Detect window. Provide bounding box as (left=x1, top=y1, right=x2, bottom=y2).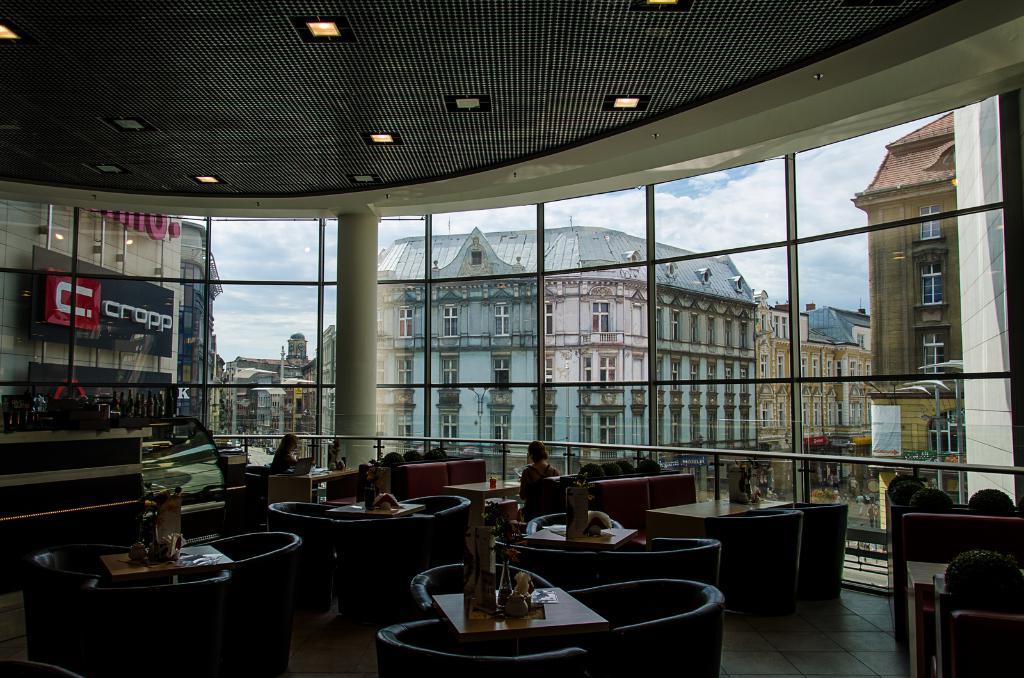
(left=396, top=352, right=411, bottom=384).
